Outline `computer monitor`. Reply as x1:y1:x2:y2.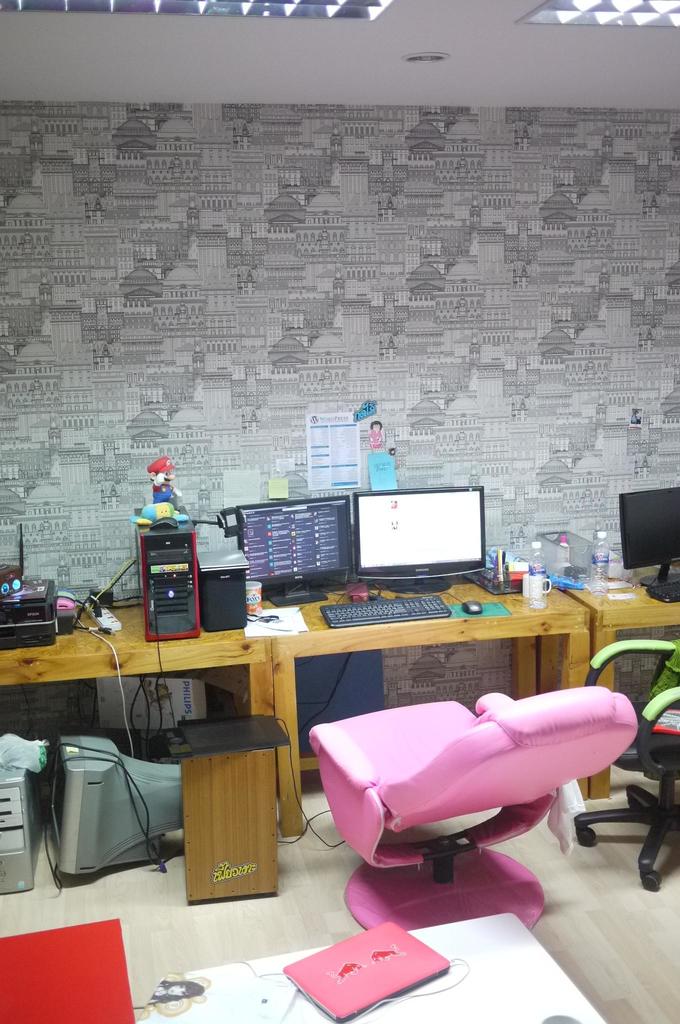
233:490:355:611.
